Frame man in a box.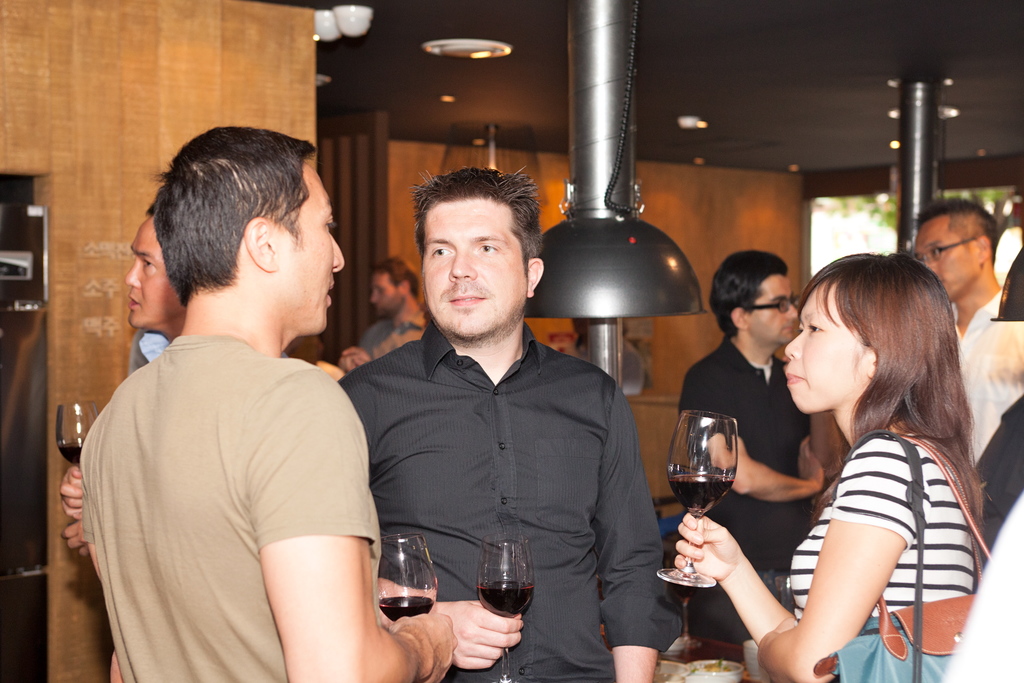
region(336, 252, 437, 379).
